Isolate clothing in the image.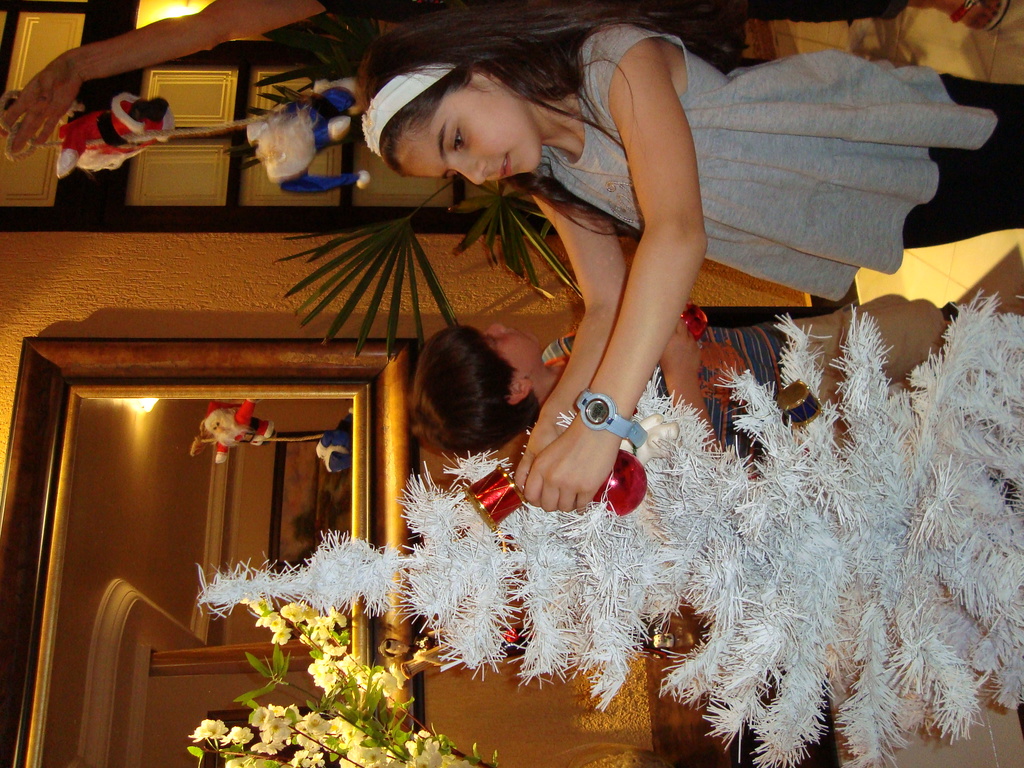
Isolated region: [552,307,818,435].
